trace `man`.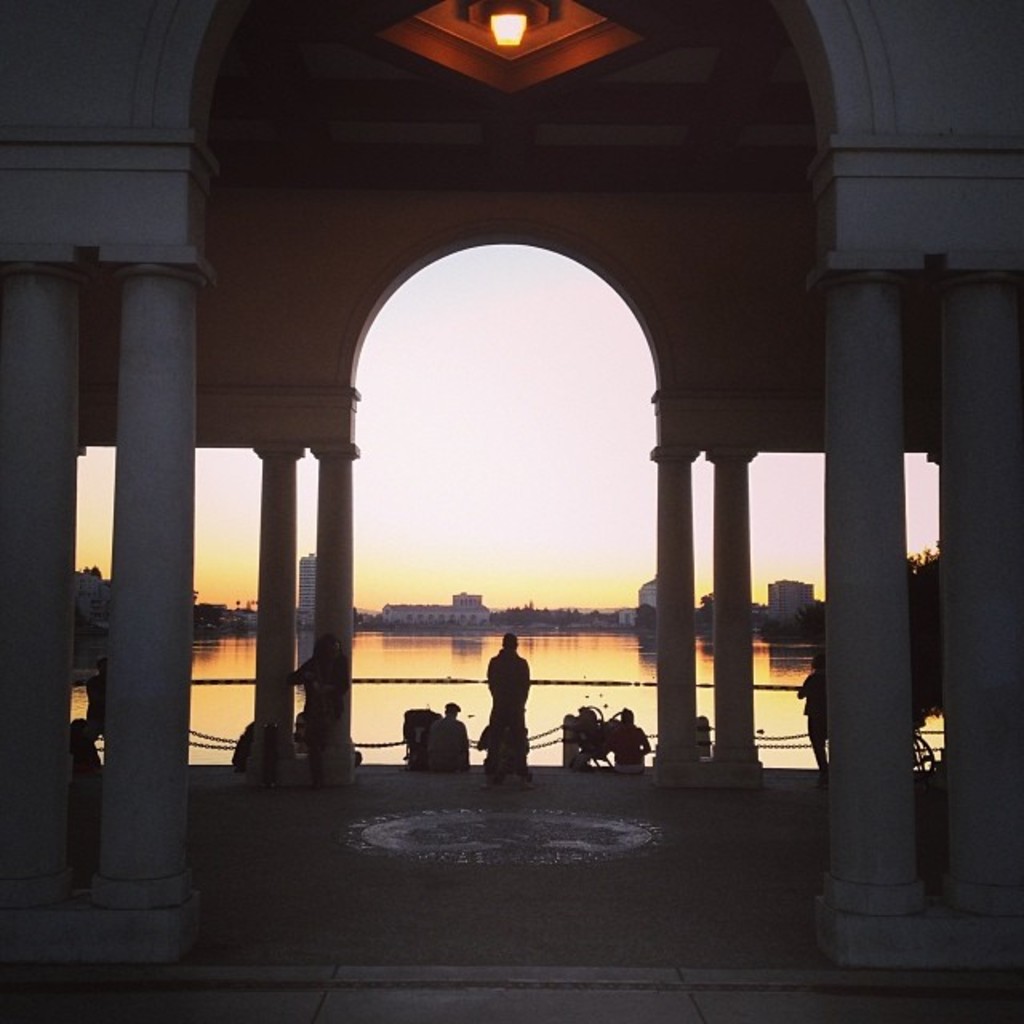
Traced to pyautogui.locateOnScreen(70, 654, 106, 774).
